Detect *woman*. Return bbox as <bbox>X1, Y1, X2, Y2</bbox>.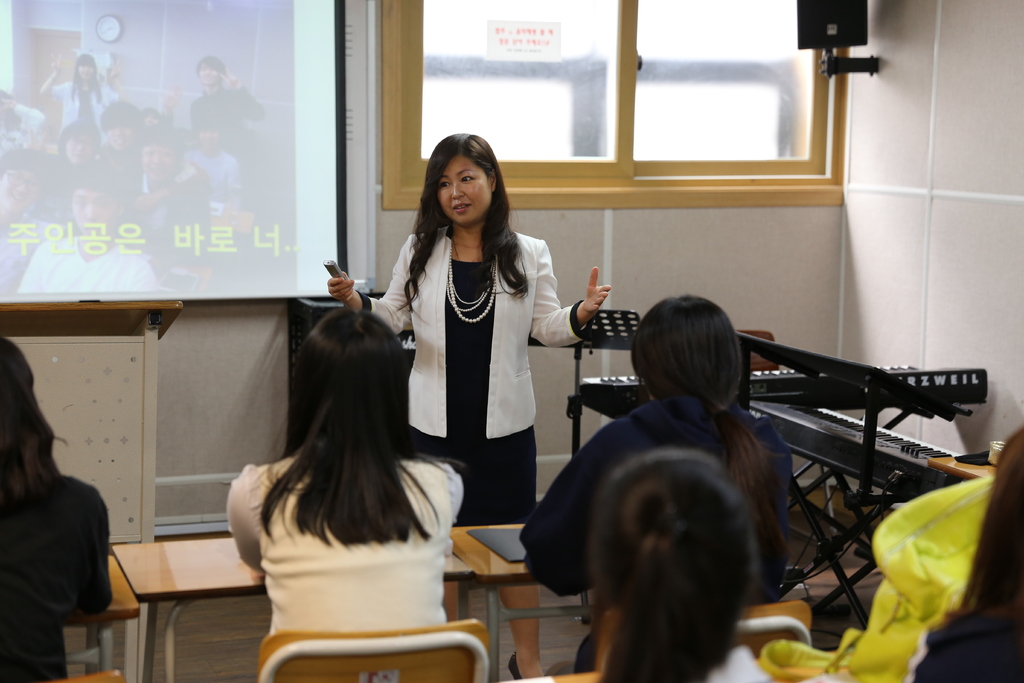
<bbox>0, 343, 131, 676</bbox>.
